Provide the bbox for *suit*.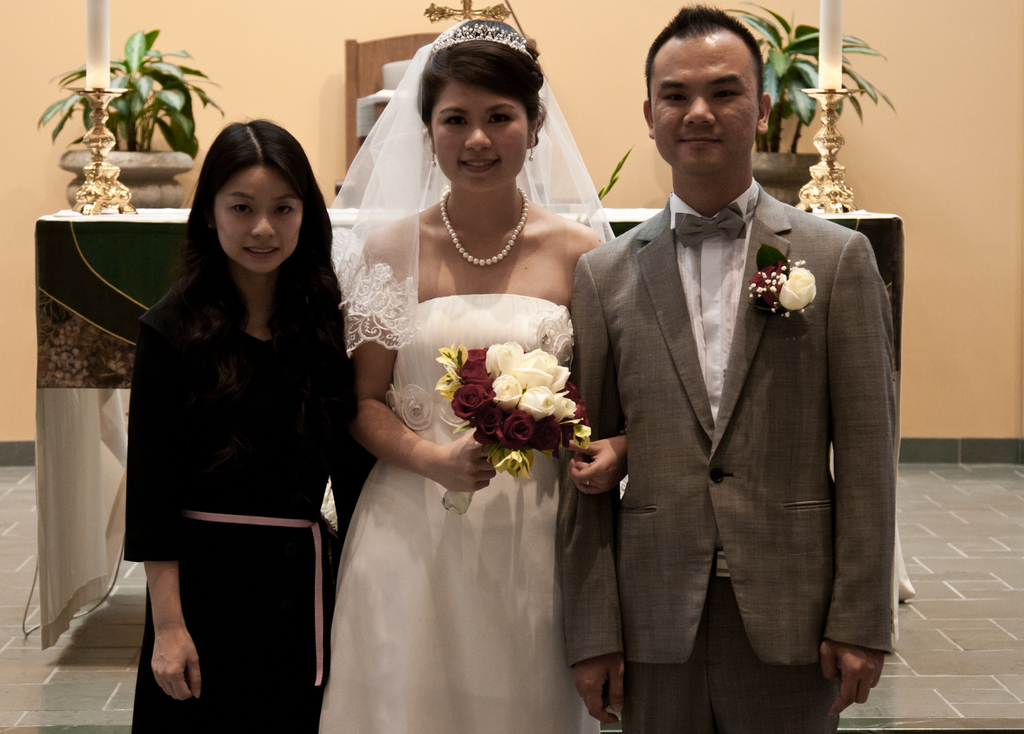
{"left": 579, "top": 72, "right": 887, "bottom": 728}.
